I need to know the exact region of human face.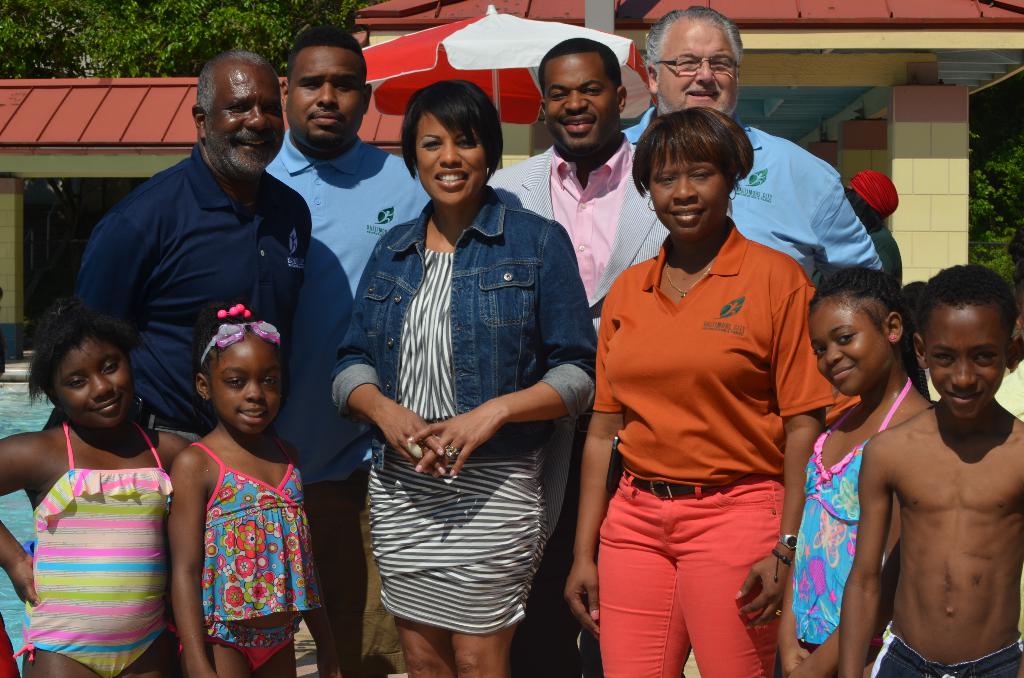
Region: locate(808, 307, 881, 398).
